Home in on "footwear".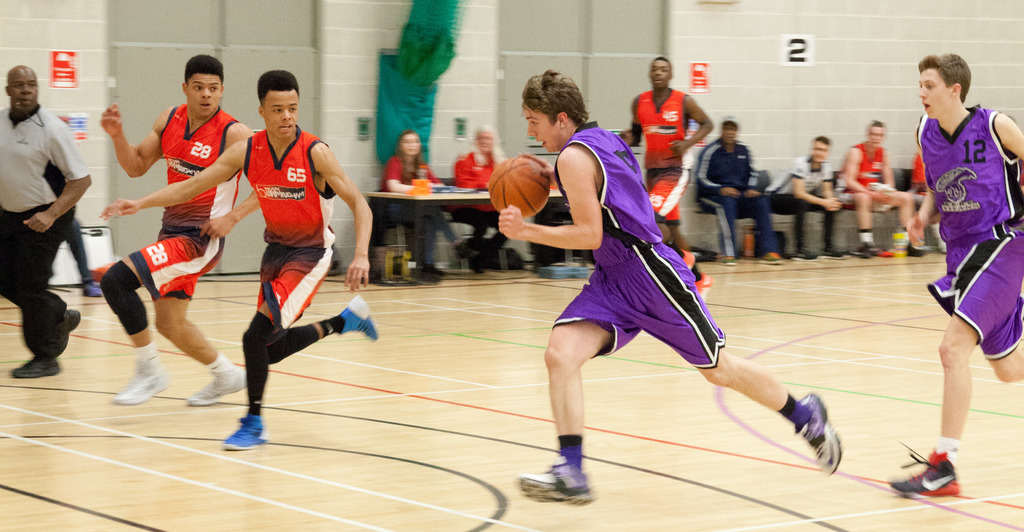
Homed in at [822, 248, 849, 260].
